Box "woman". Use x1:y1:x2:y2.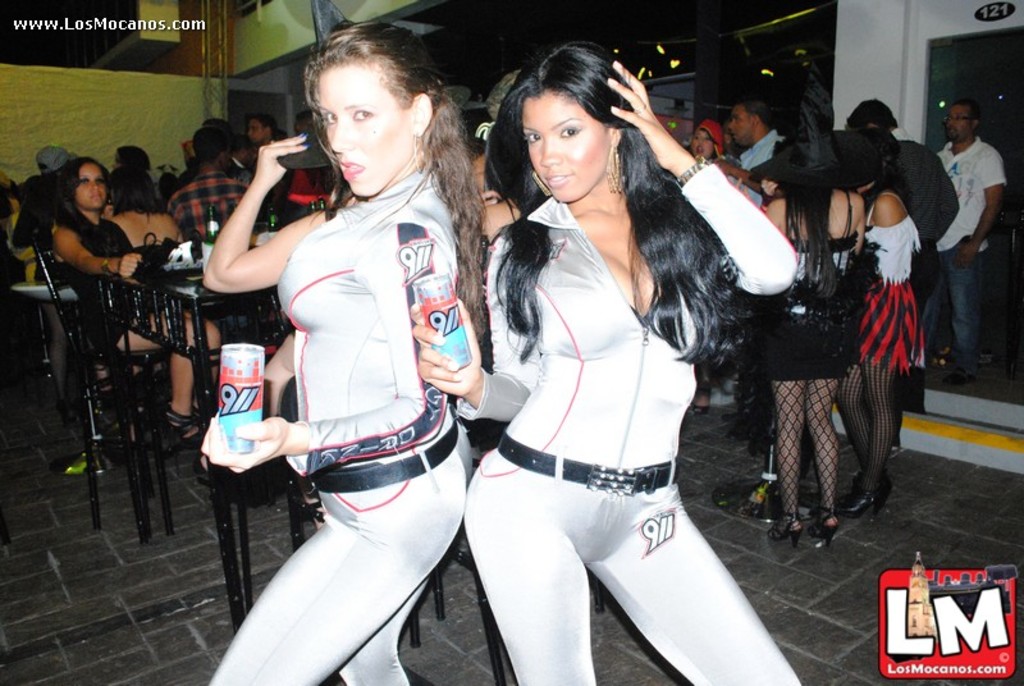
762:131:934:522.
